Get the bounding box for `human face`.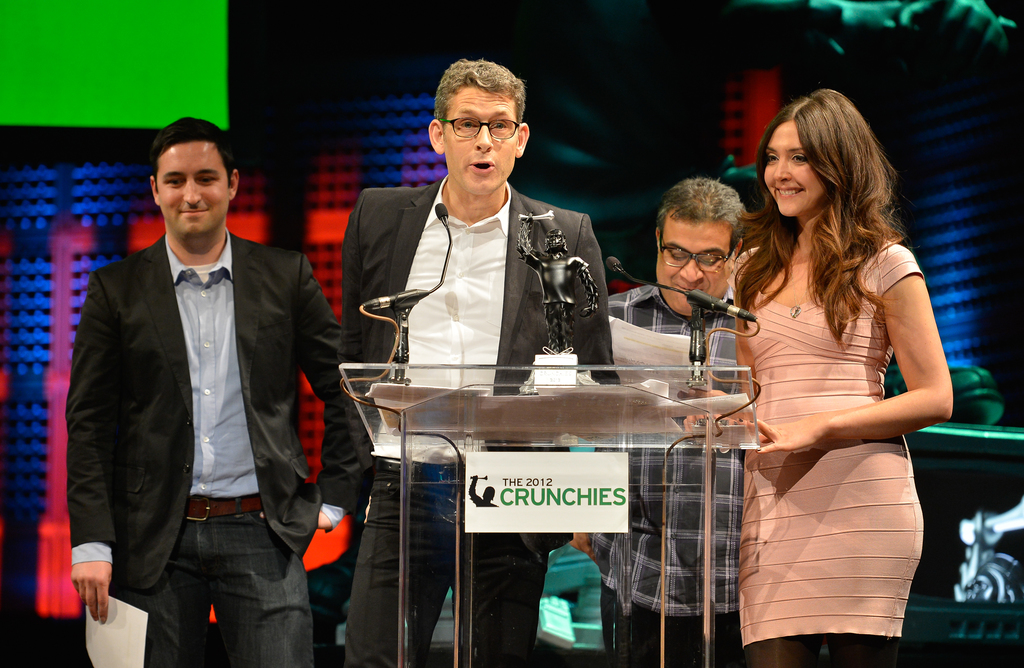
select_region(657, 215, 732, 319).
